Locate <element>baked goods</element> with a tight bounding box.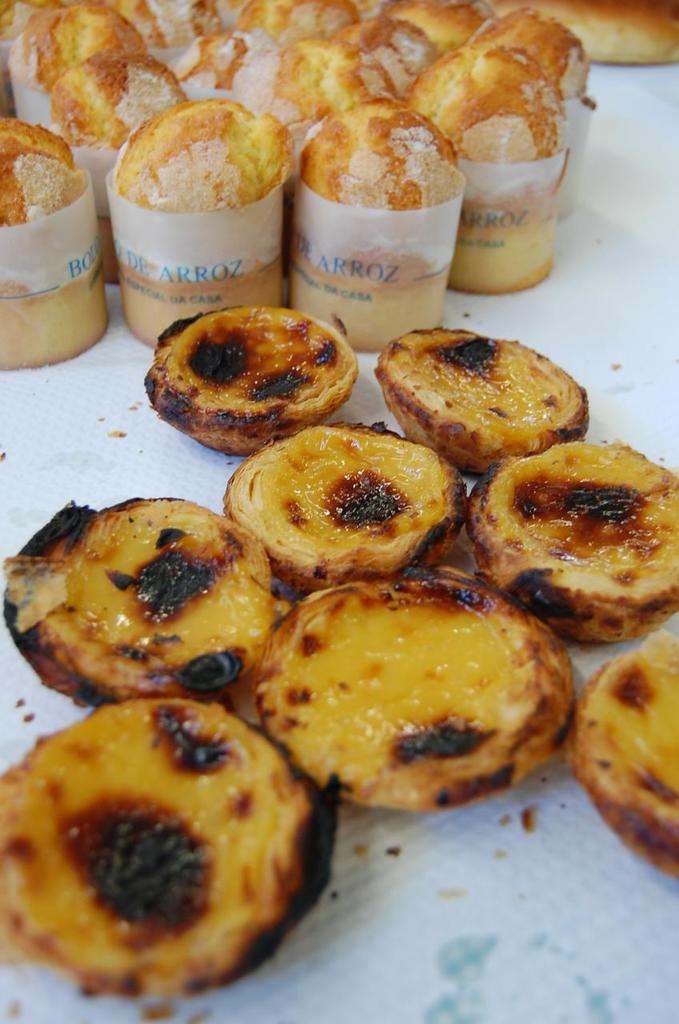
select_region(405, 34, 568, 302).
